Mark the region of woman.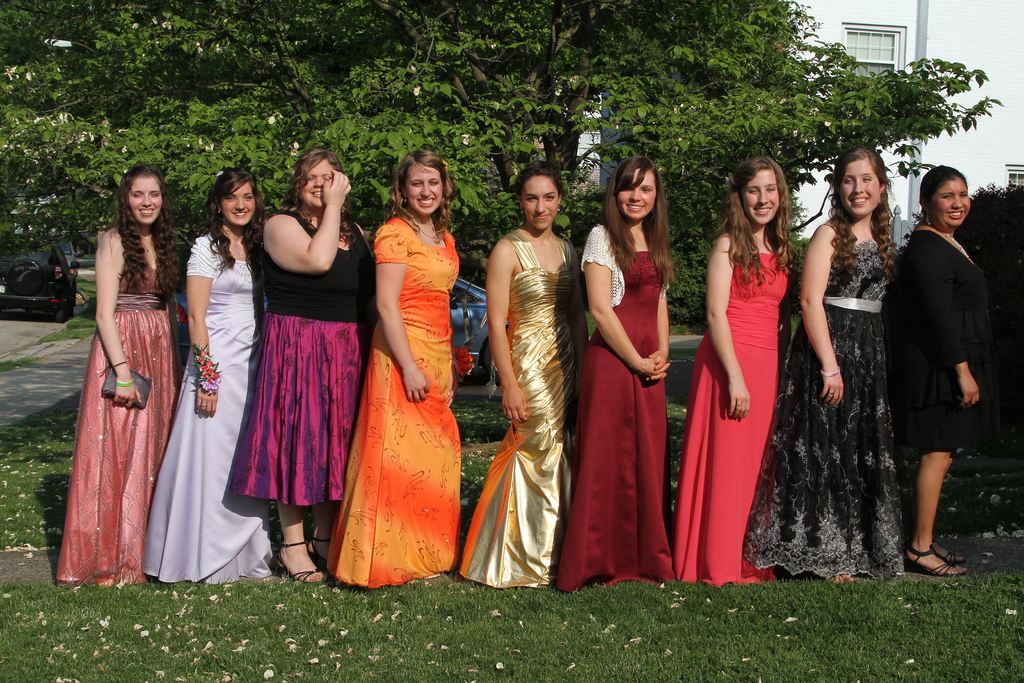
Region: <region>892, 168, 991, 580</region>.
